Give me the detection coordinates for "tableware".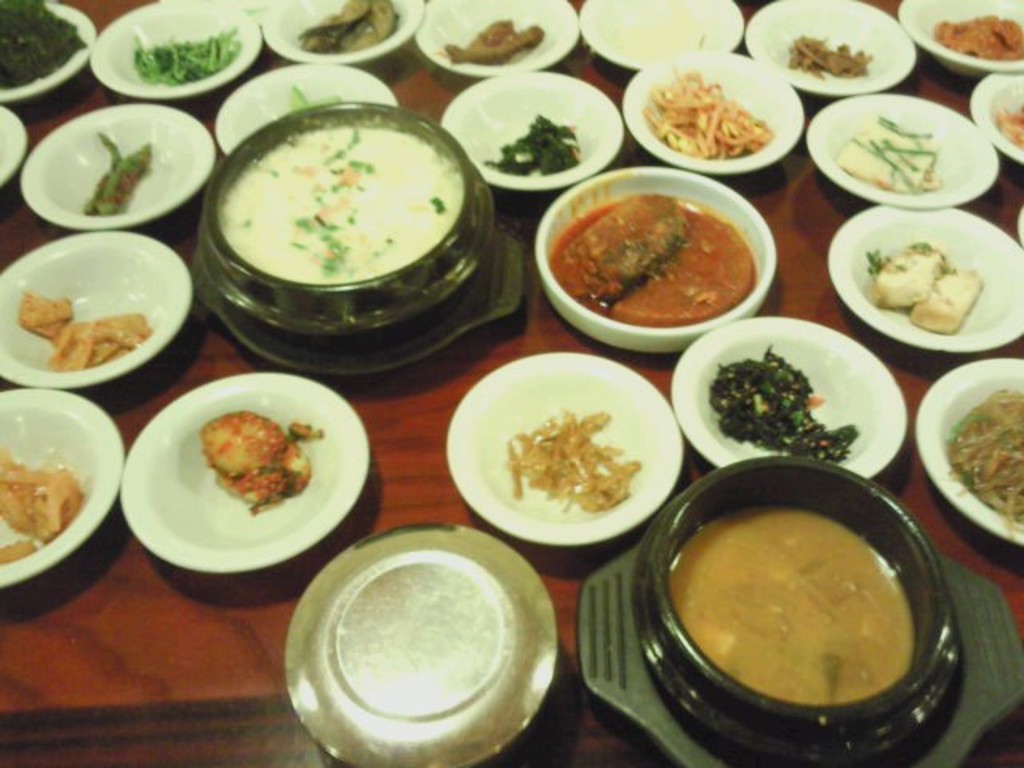
pyautogui.locateOnScreen(414, 0, 584, 80).
